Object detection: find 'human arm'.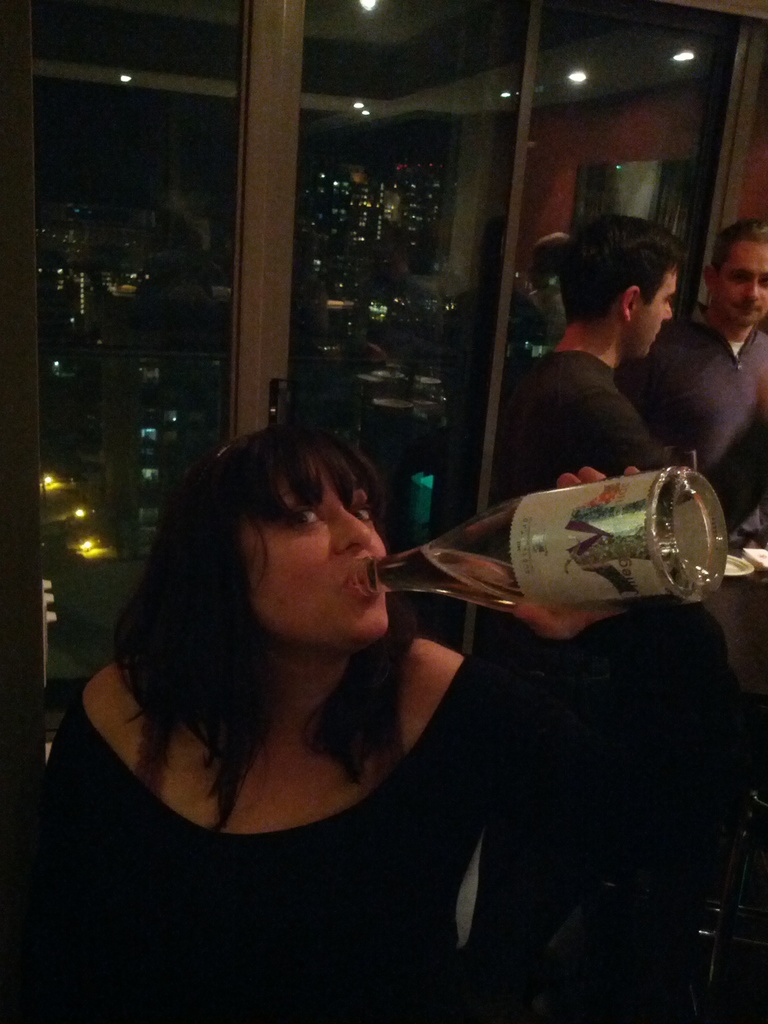
(573, 391, 676, 481).
